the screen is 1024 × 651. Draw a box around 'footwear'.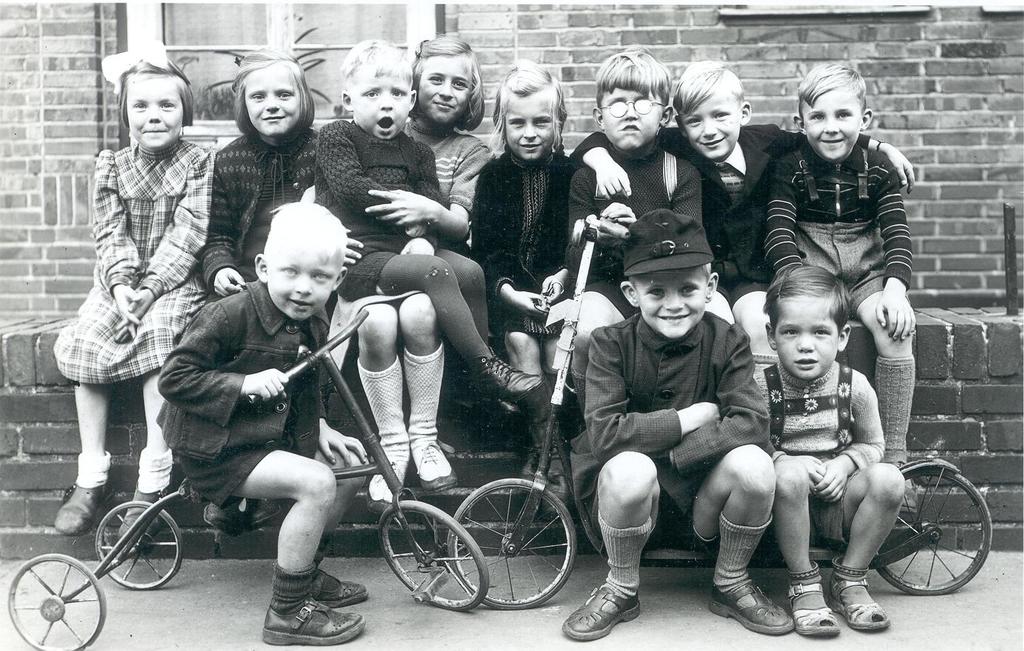
(120, 444, 175, 536).
